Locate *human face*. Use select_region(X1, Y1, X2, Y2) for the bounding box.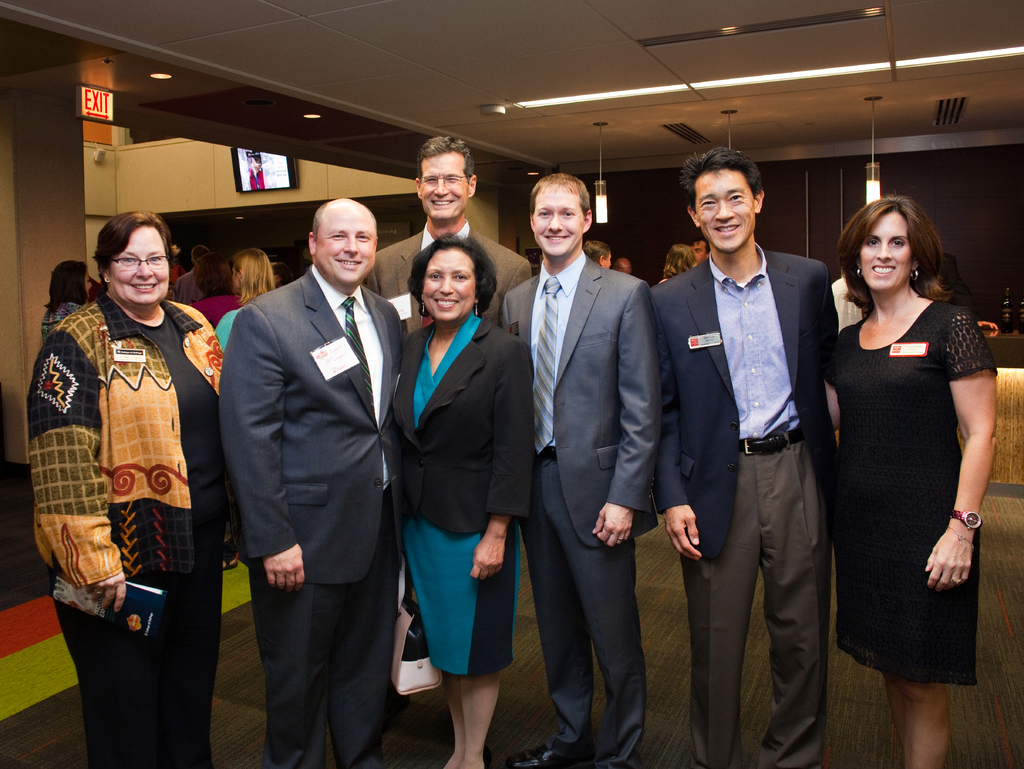
select_region(422, 244, 480, 323).
